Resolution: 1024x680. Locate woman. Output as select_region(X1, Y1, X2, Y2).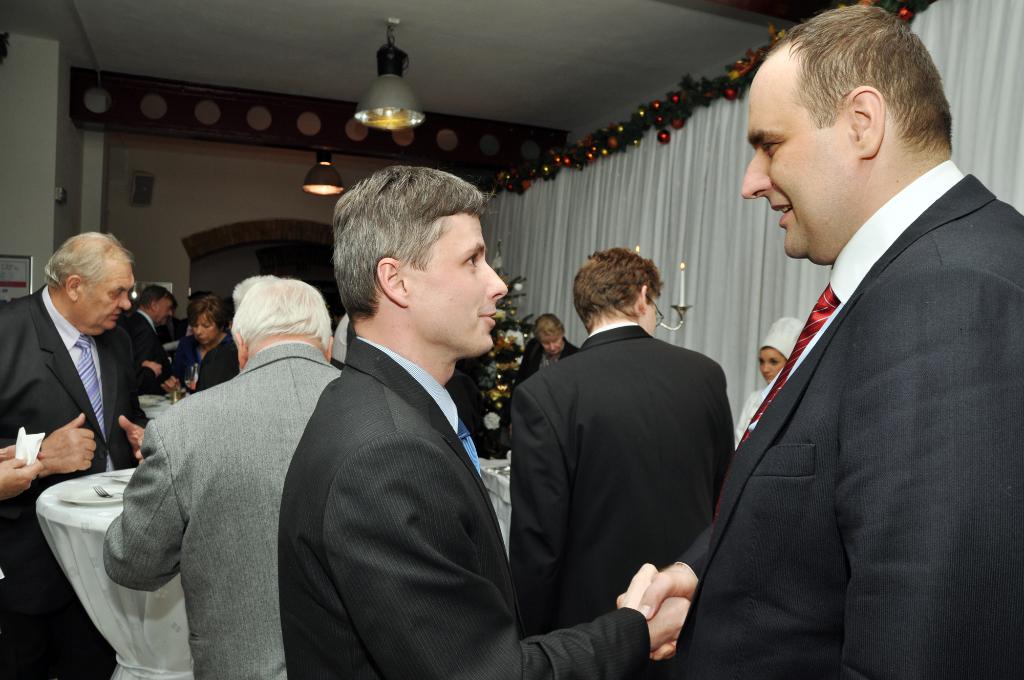
select_region(175, 299, 239, 398).
